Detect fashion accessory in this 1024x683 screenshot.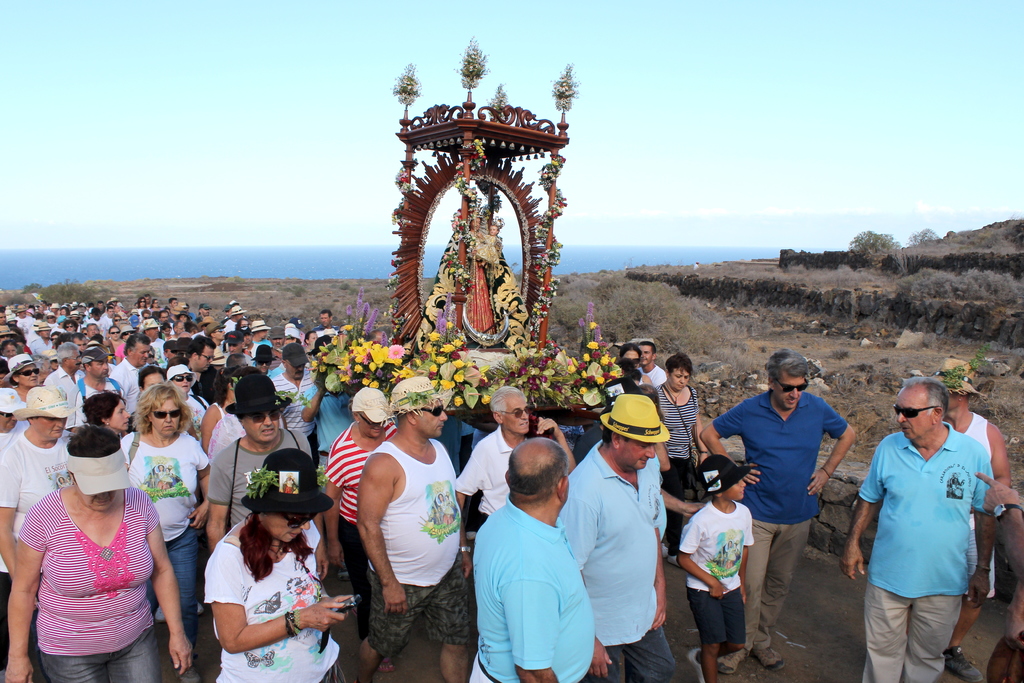
Detection: BBox(163, 365, 193, 381).
